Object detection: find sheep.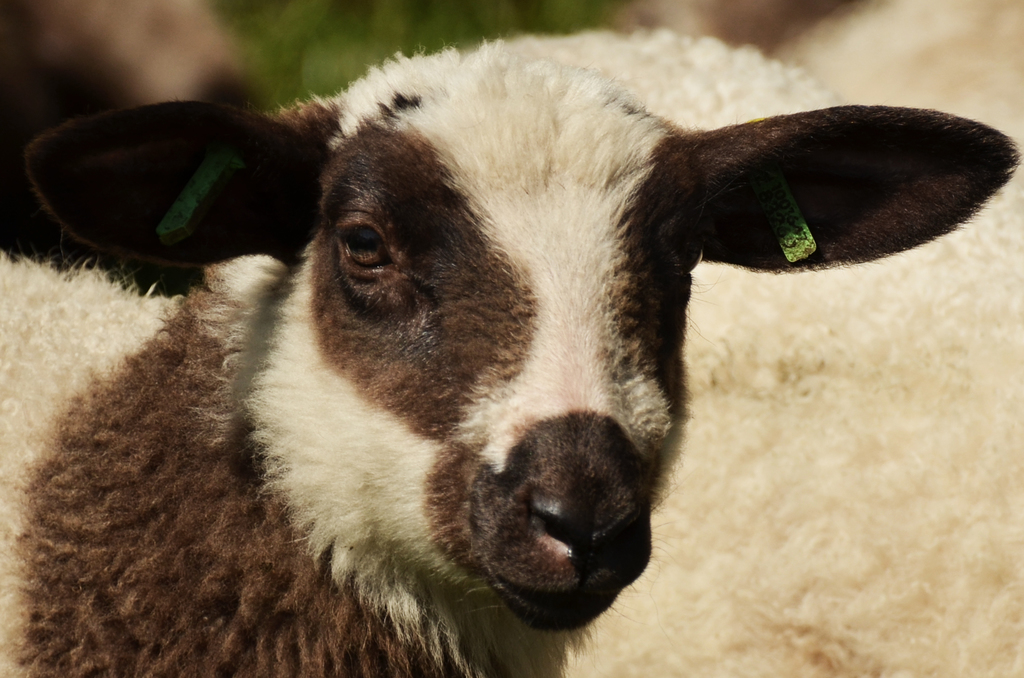
pyautogui.locateOnScreen(490, 24, 1023, 675).
